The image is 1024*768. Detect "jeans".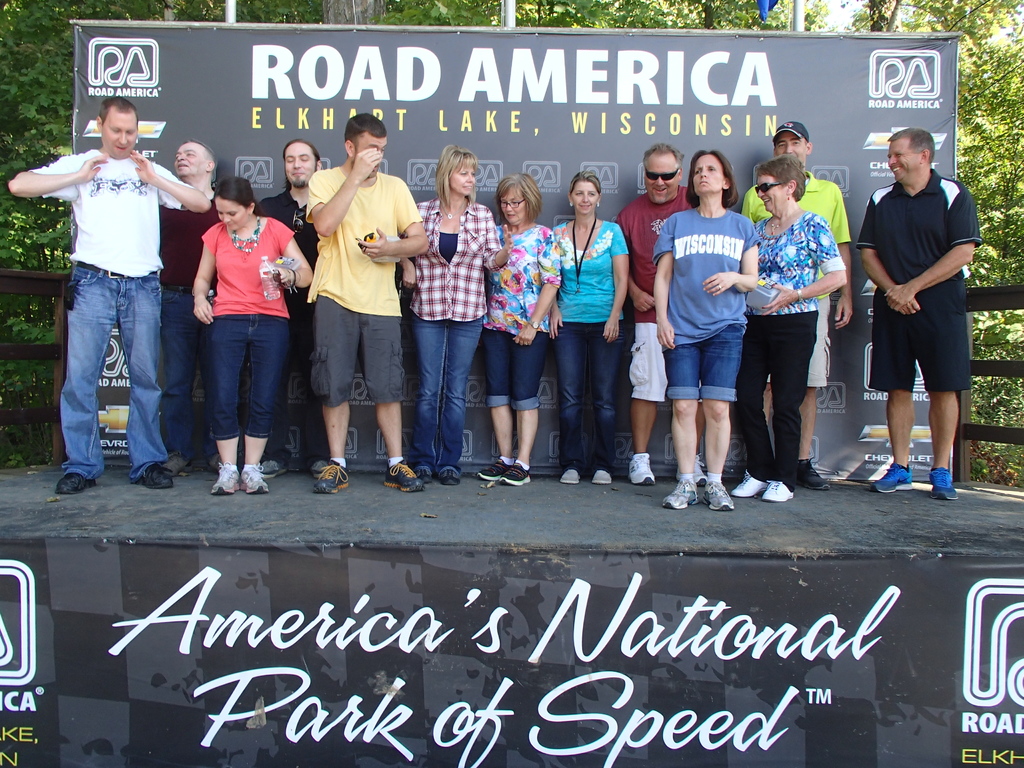
Detection: (152, 285, 212, 458).
